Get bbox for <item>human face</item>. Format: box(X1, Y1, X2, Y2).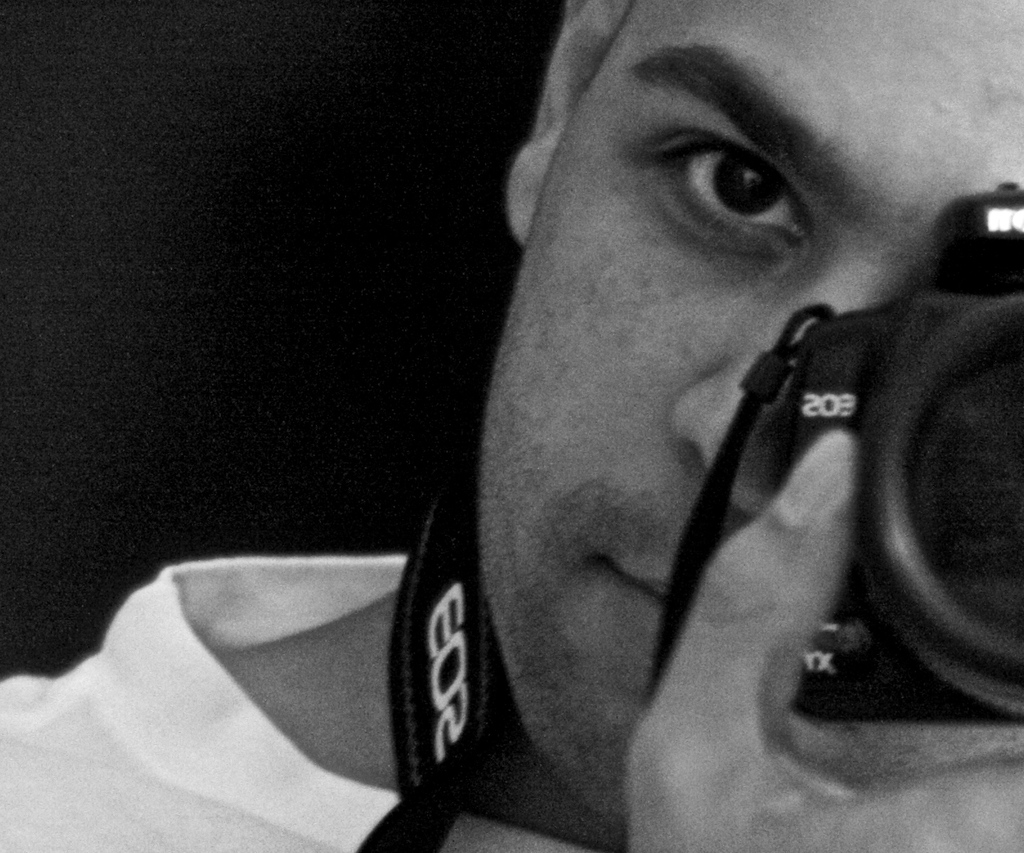
box(479, 0, 1023, 822).
